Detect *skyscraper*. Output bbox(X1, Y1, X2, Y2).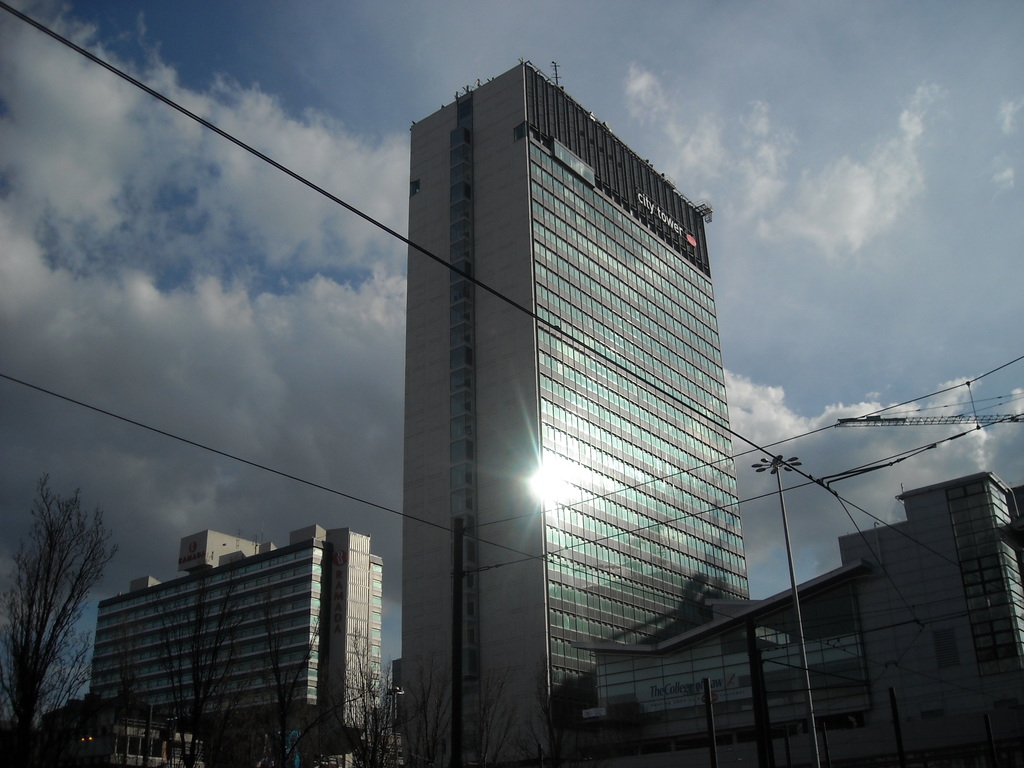
bbox(333, 41, 750, 748).
